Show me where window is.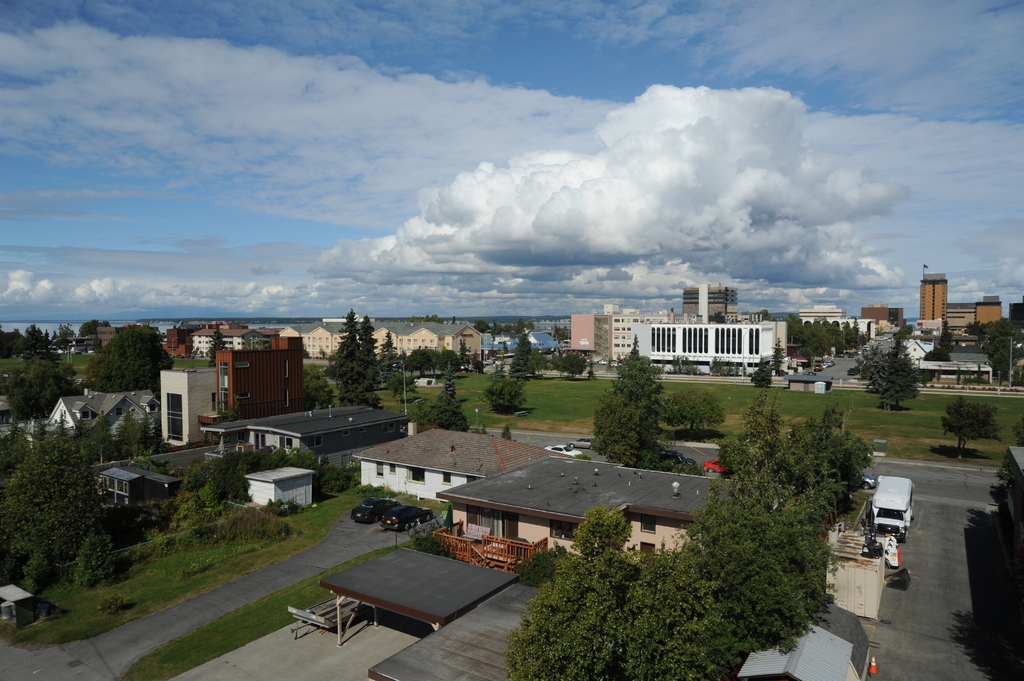
window is at l=238, t=394, r=252, b=398.
